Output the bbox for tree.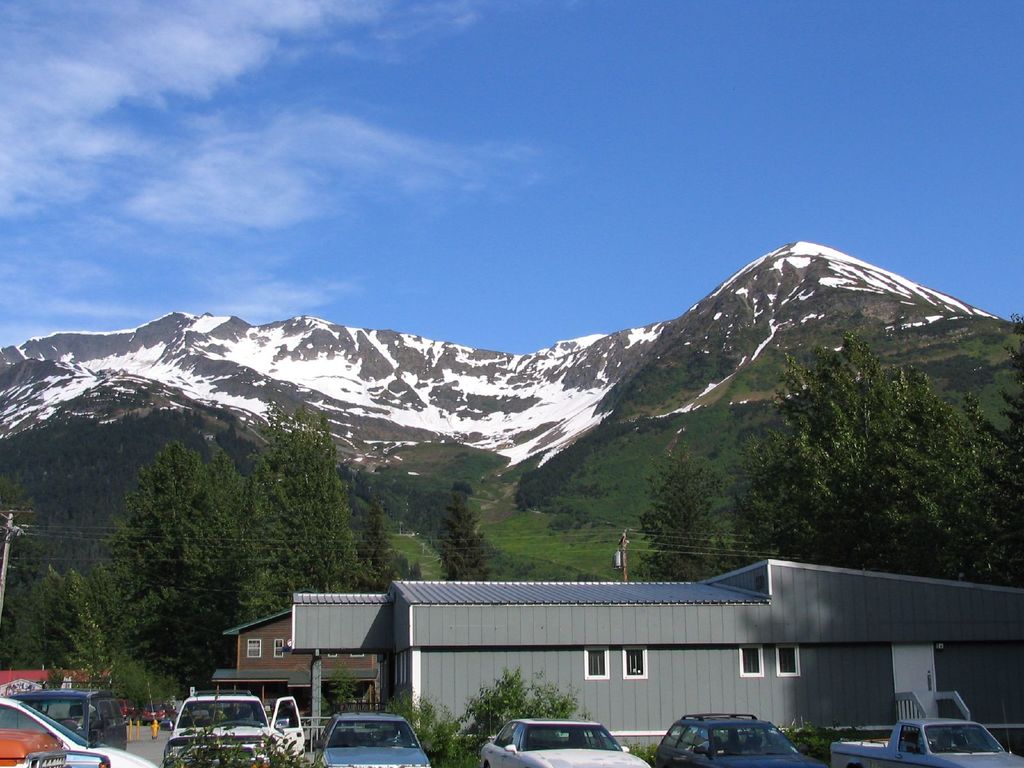
[387,664,583,767].
